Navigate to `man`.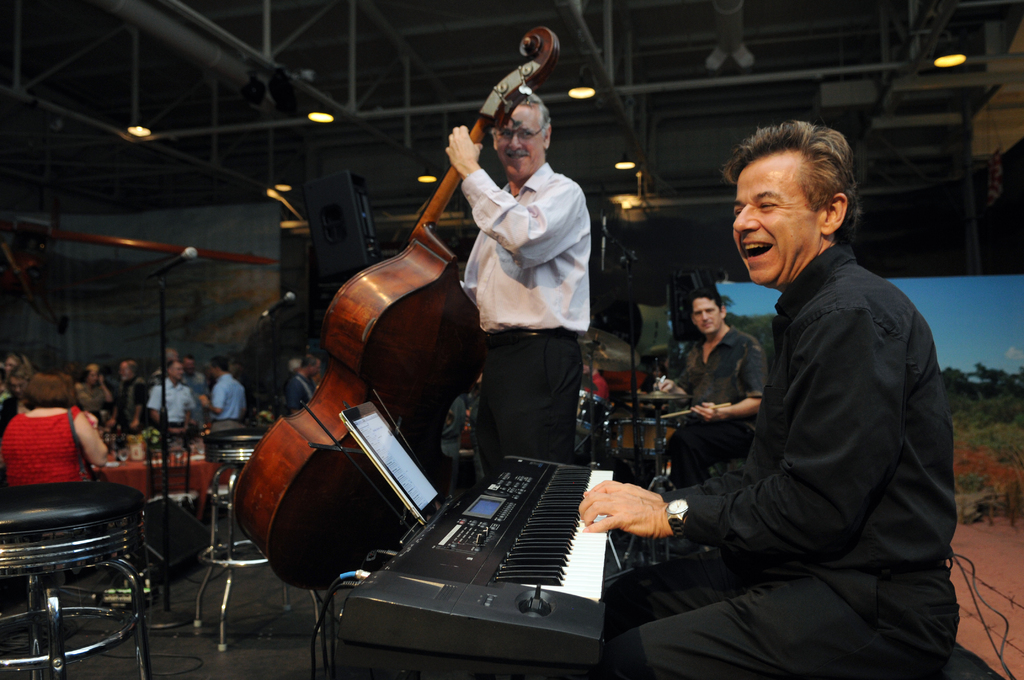
Navigation target: <bbox>143, 360, 197, 444</bbox>.
